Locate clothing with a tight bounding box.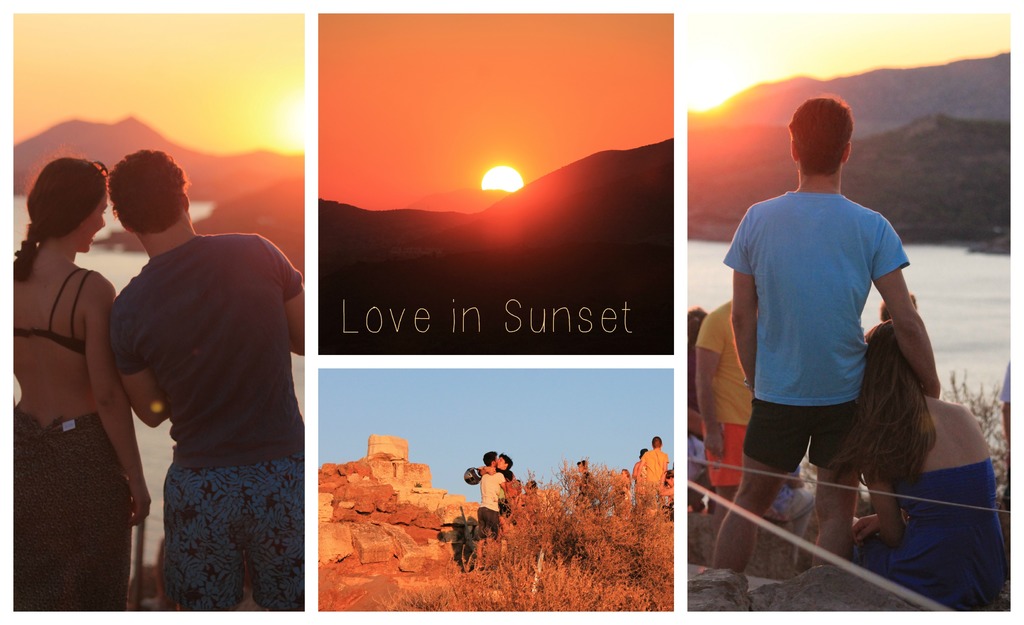
x1=479 y1=469 x2=506 y2=530.
